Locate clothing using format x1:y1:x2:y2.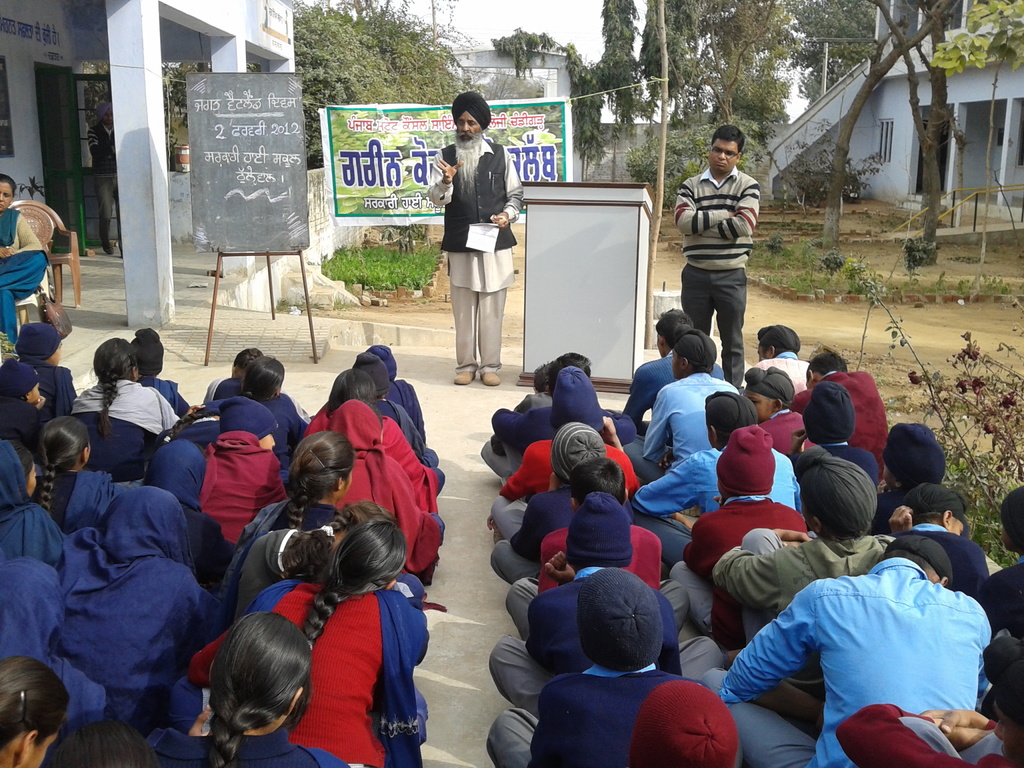
0:212:44:344.
